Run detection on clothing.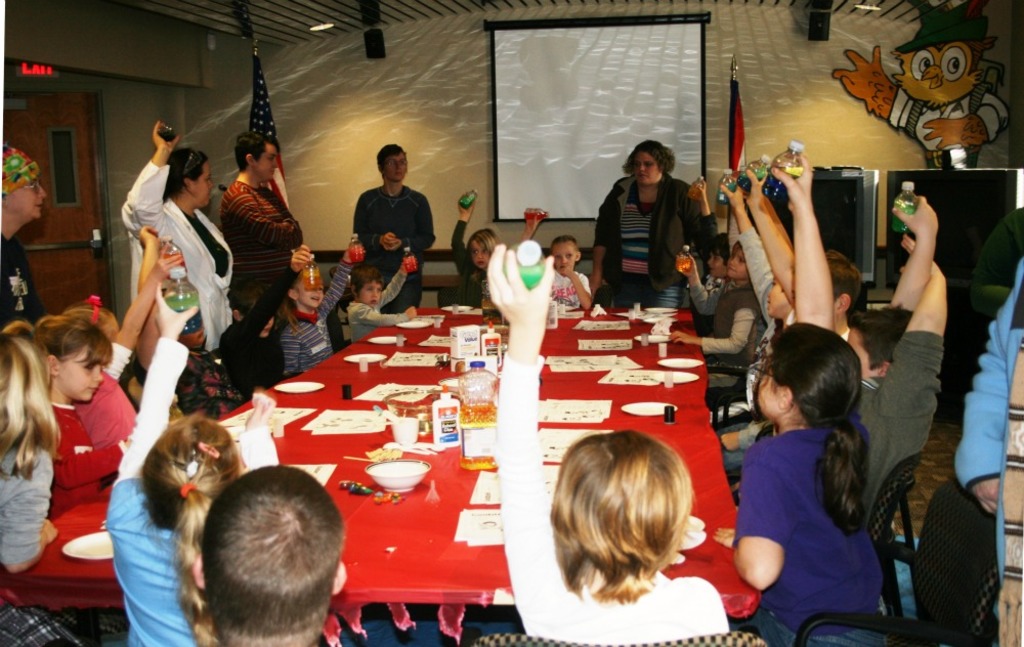
Result: select_region(0, 437, 50, 570).
